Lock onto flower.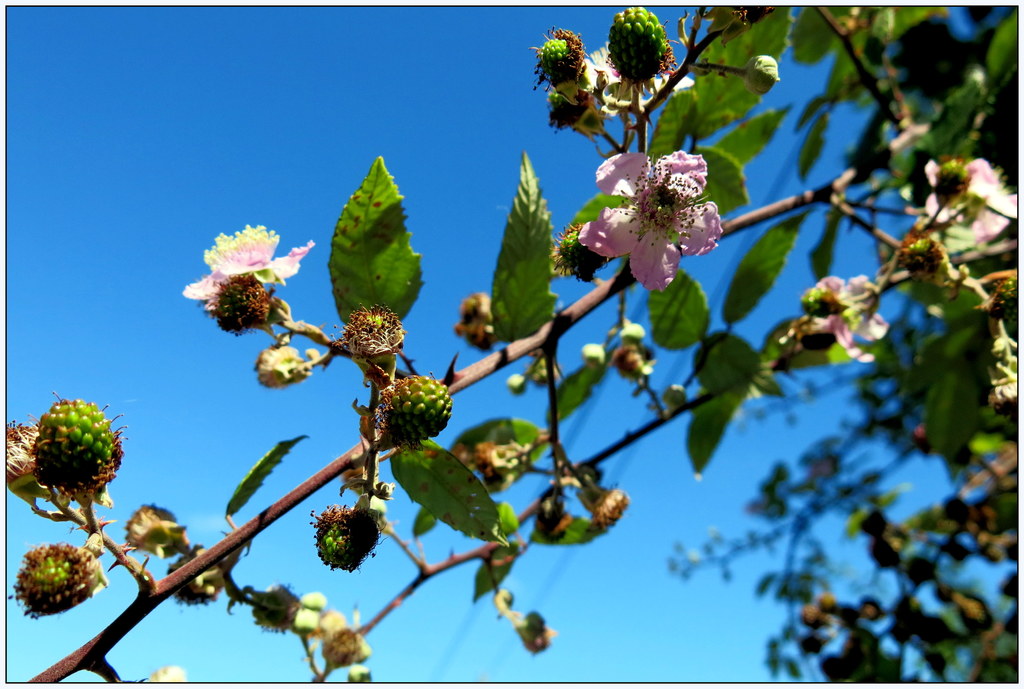
Locked: (left=577, top=133, right=714, bottom=287).
